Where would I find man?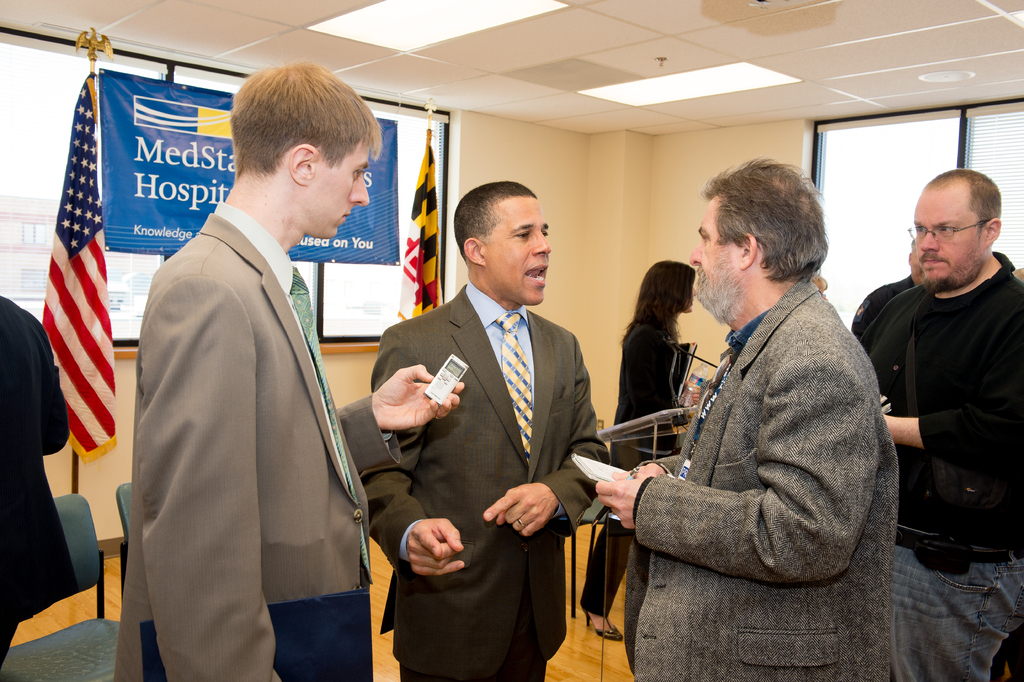
At 596/151/891/681.
